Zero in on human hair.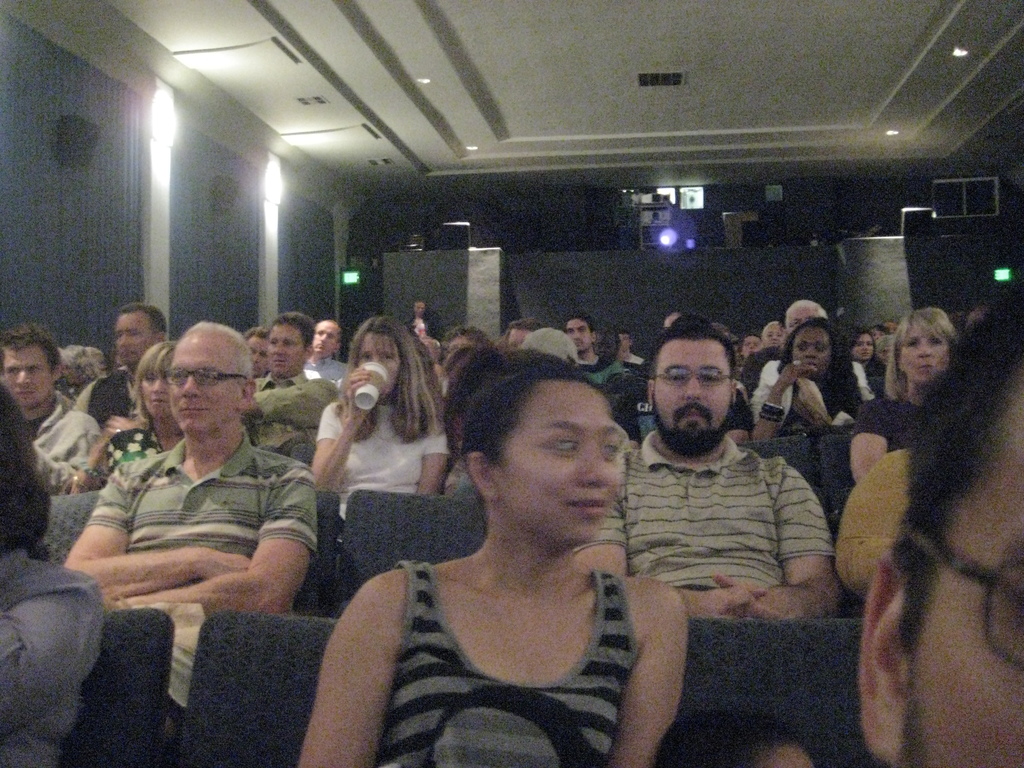
Zeroed in: select_region(887, 291, 1023, 660).
